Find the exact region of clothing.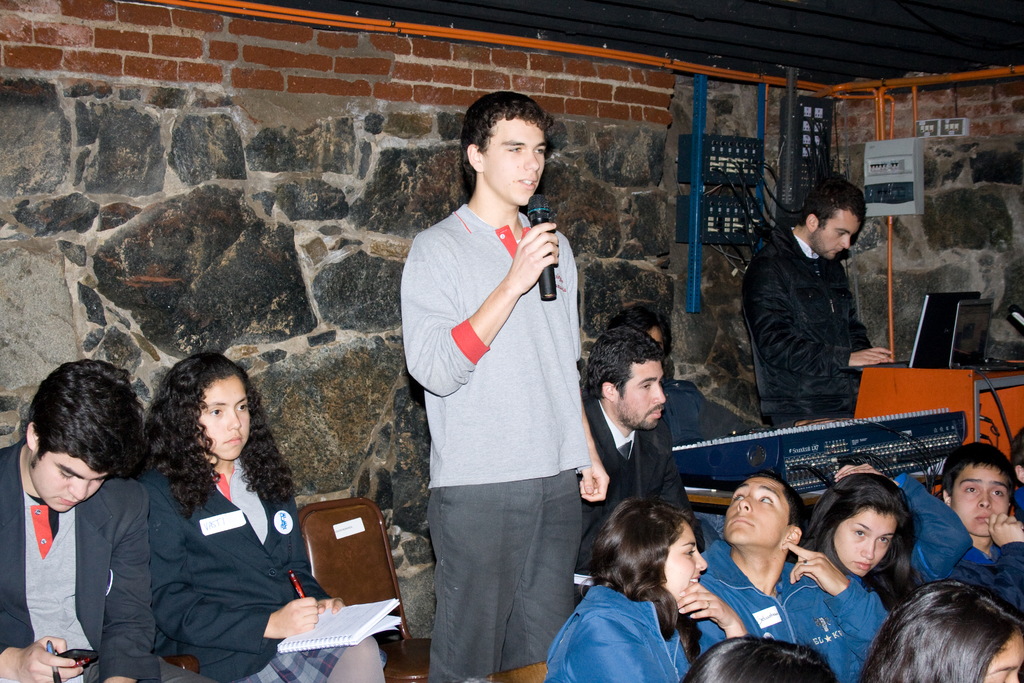
Exact region: 863, 463, 969, 682.
